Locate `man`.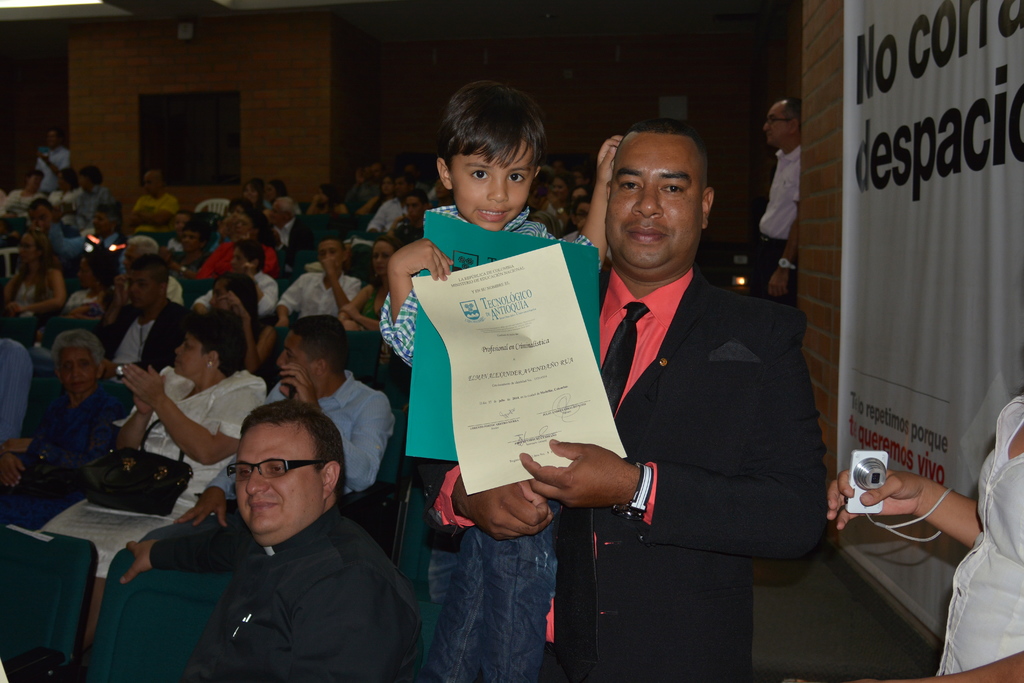
Bounding box: [x1=193, y1=235, x2=276, y2=311].
